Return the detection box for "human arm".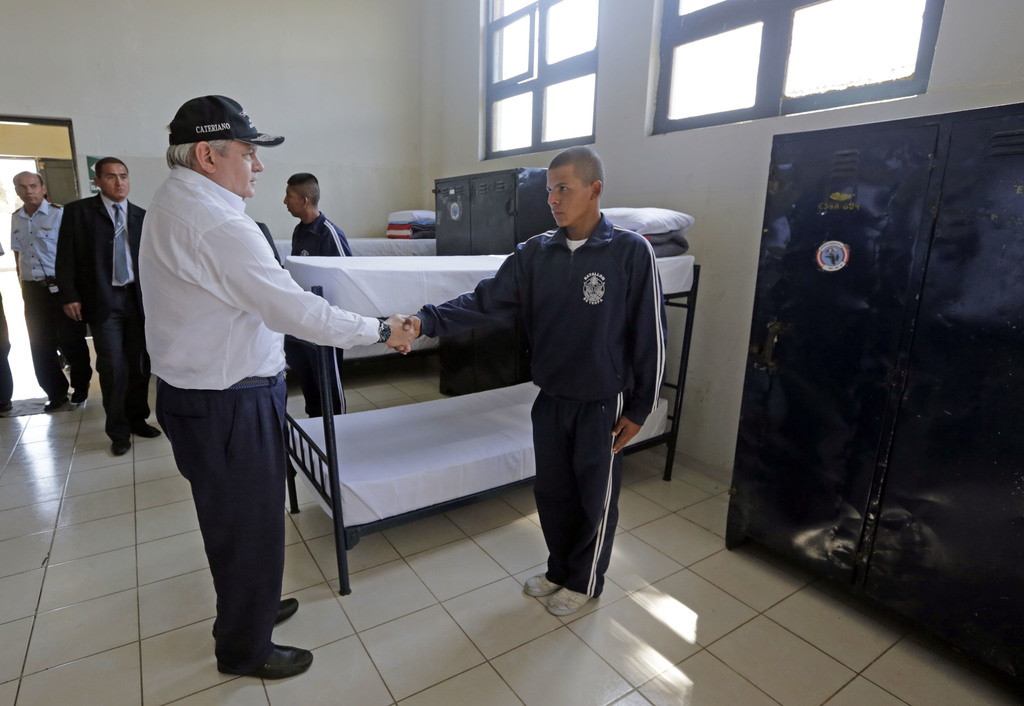
{"x1": 9, "y1": 212, "x2": 22, "y2": 275}.
